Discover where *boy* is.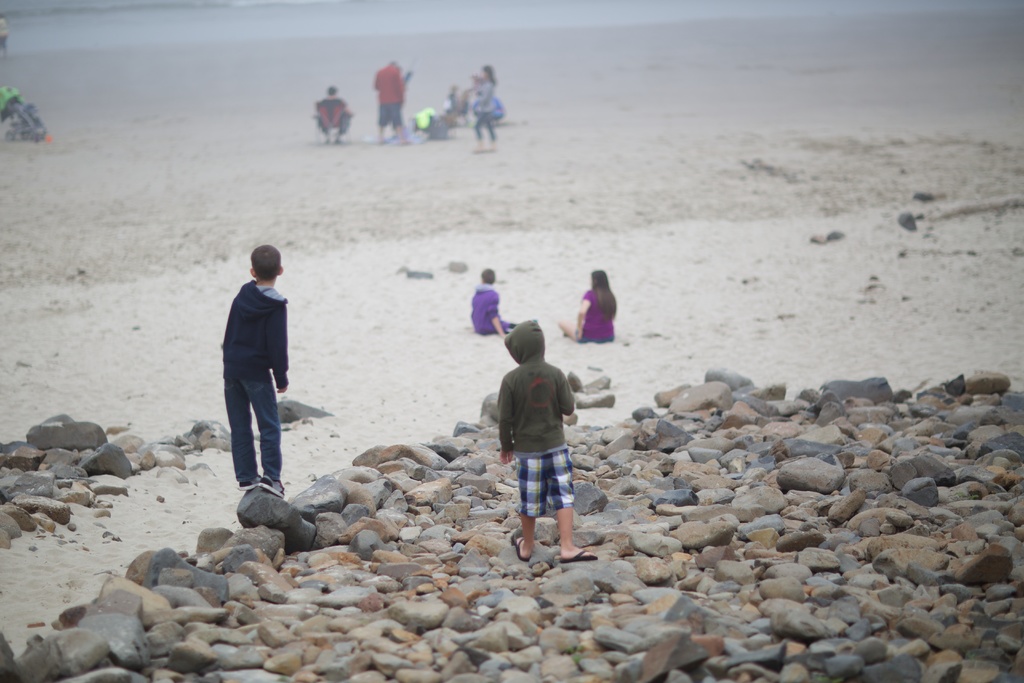
Discovered at bbox=[463, 267, 526, 333].
